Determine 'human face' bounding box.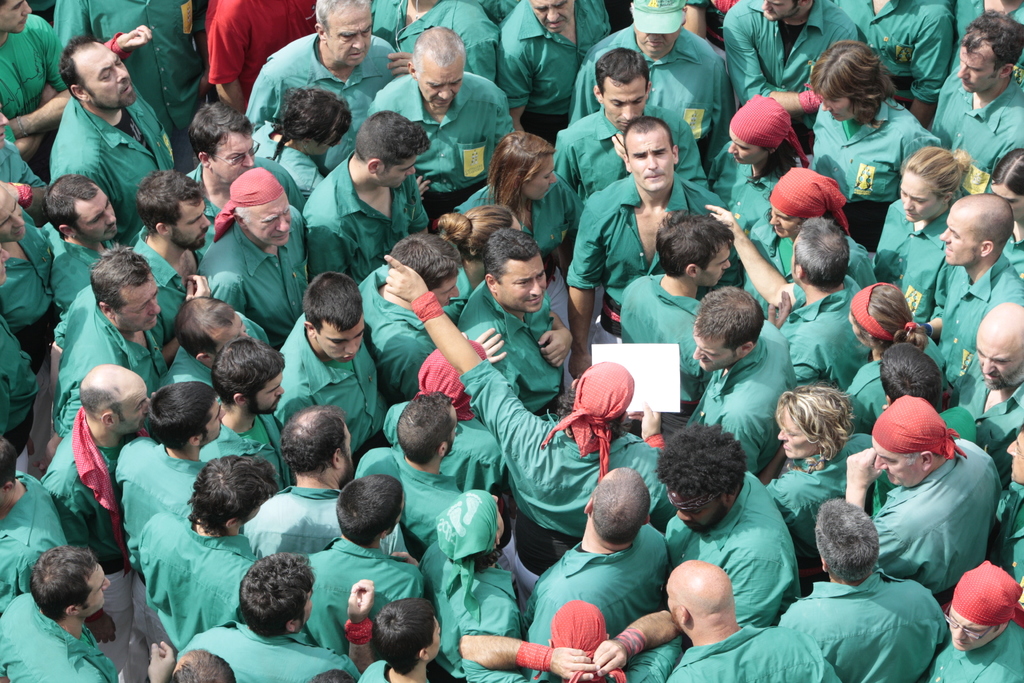
Determined: (942,598,1006,664).
